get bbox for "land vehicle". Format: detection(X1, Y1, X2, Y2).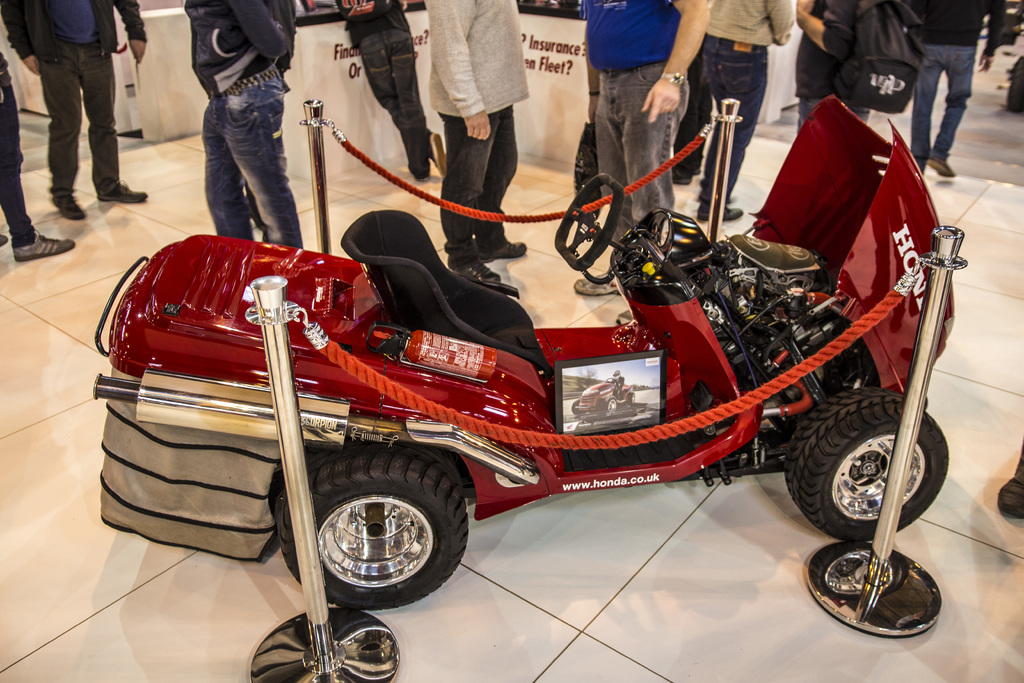
detection(105, 84, 993, 661).
